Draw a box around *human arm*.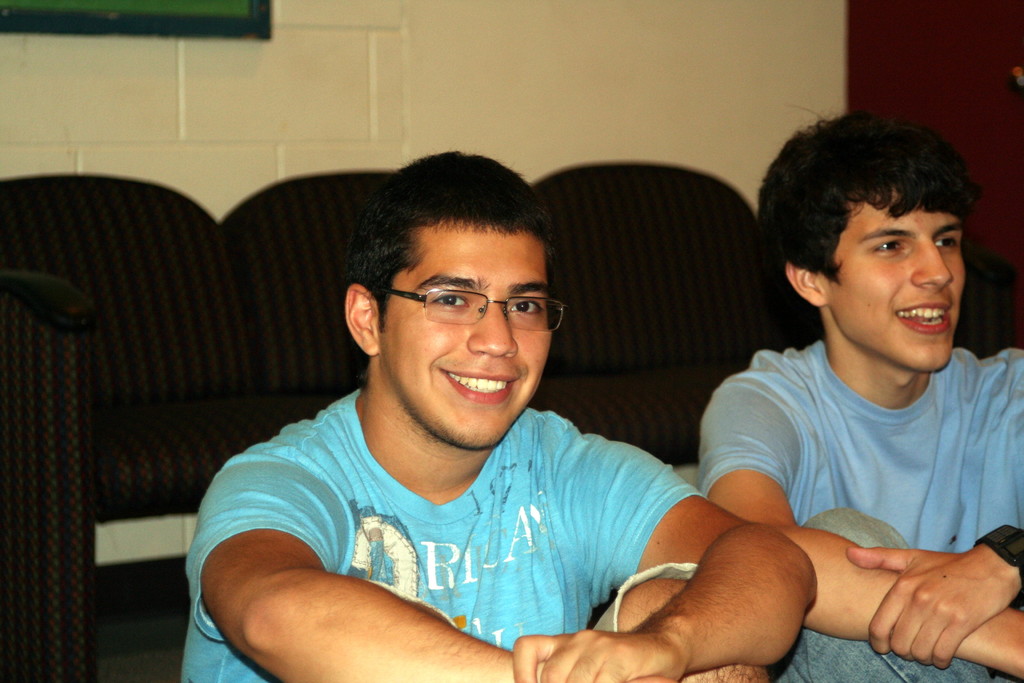
559 483 880 682.
